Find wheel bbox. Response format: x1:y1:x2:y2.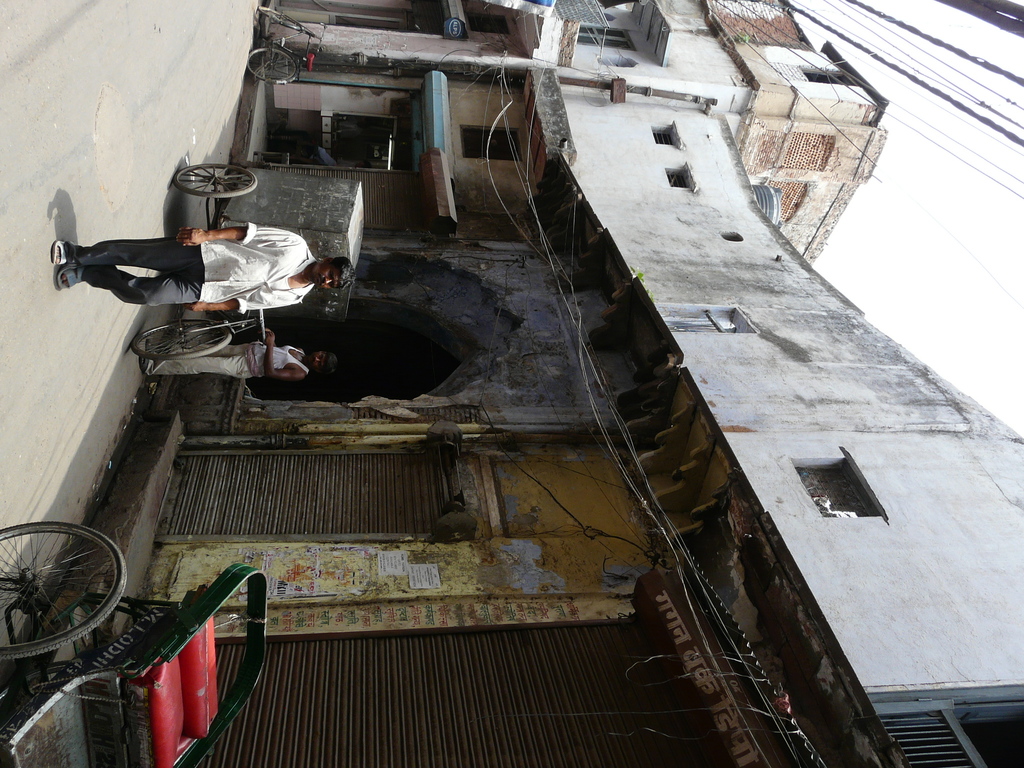
255:5:305:35.
